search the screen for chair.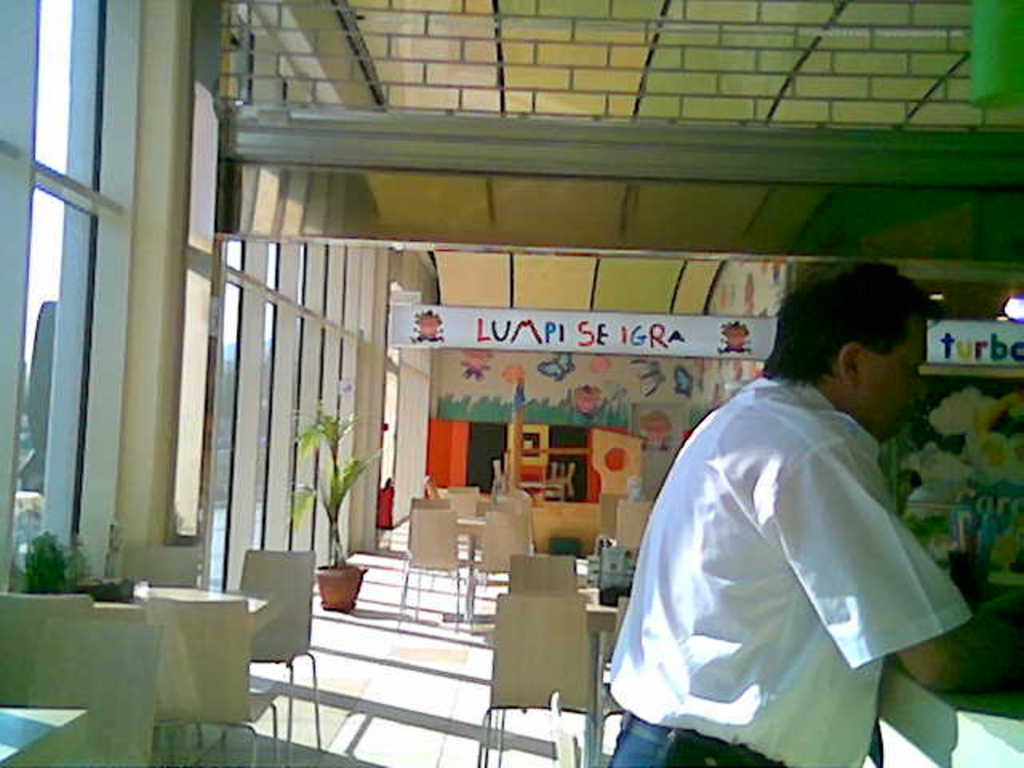
Found at <region>466, 507, 534, 632</region>.
